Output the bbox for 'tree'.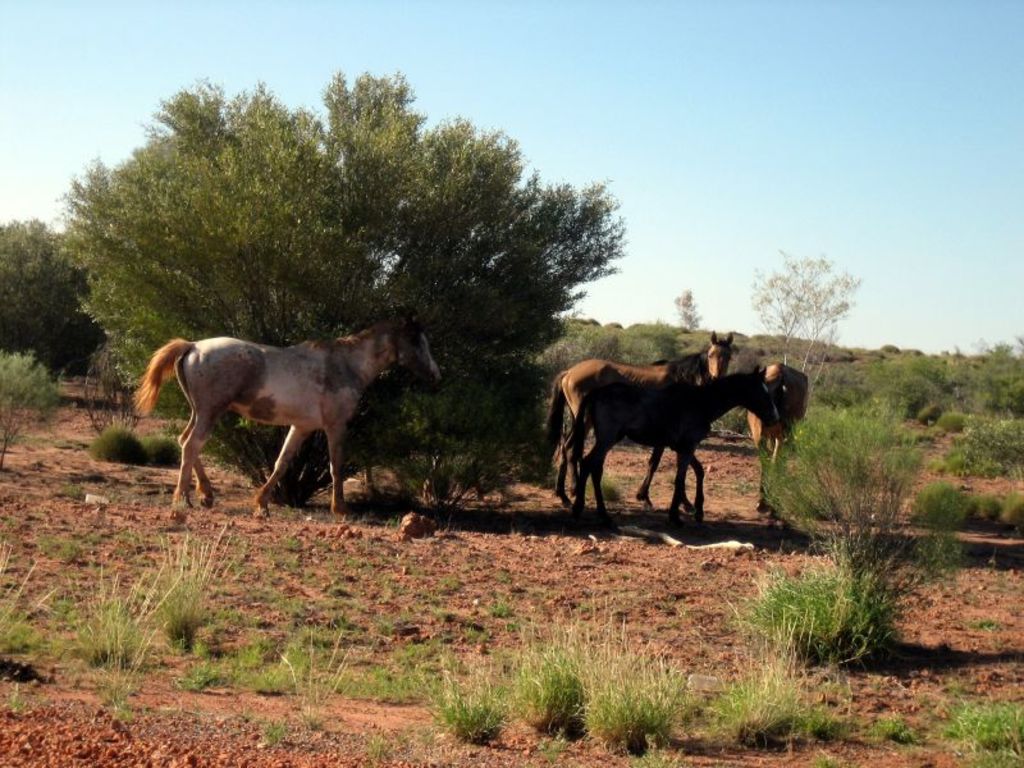
672, 291, 708, 332.
